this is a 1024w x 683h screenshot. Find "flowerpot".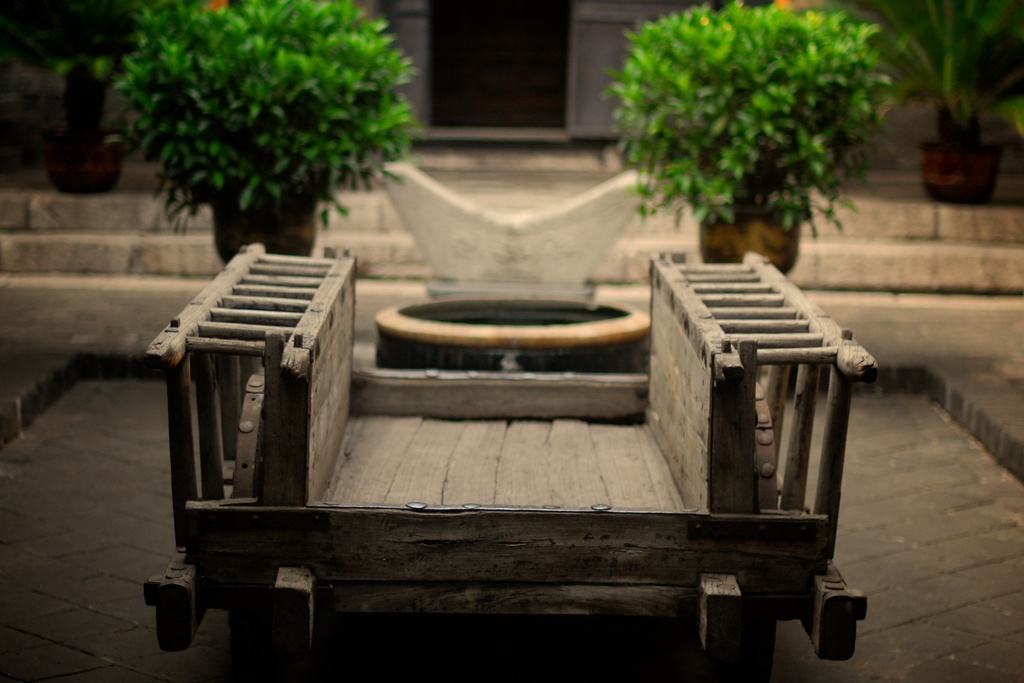
Bounding box: 44,126,131,197.
